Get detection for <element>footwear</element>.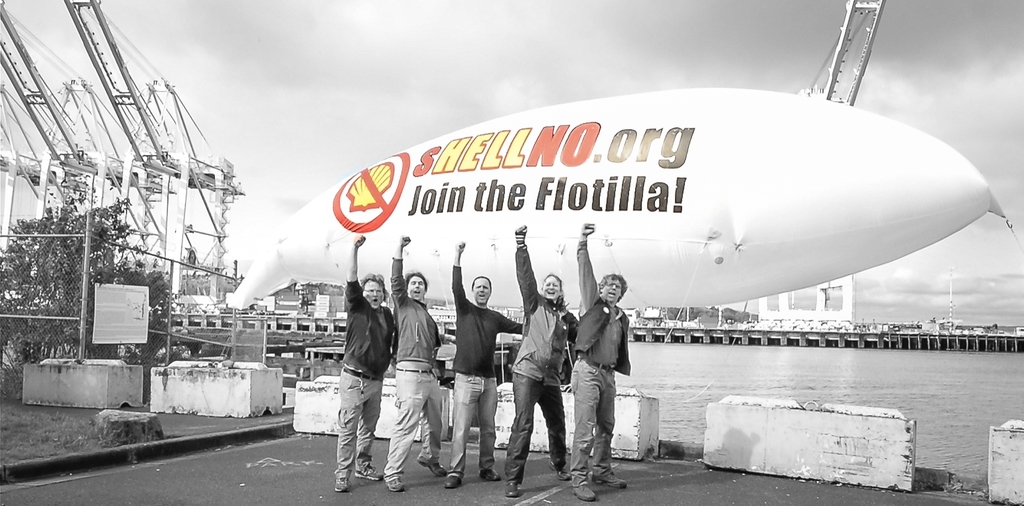
Detection: left=359, top=463, right=384, bottom=481.
